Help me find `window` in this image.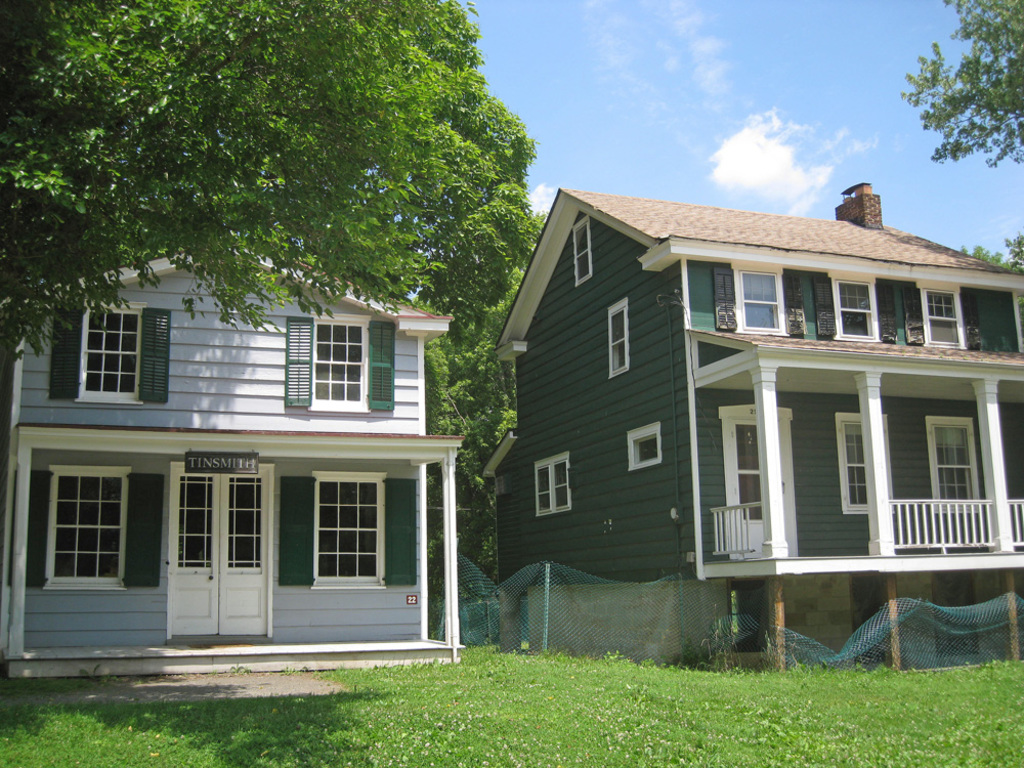
Found it: l=571, t=219, r=591, b=288.
